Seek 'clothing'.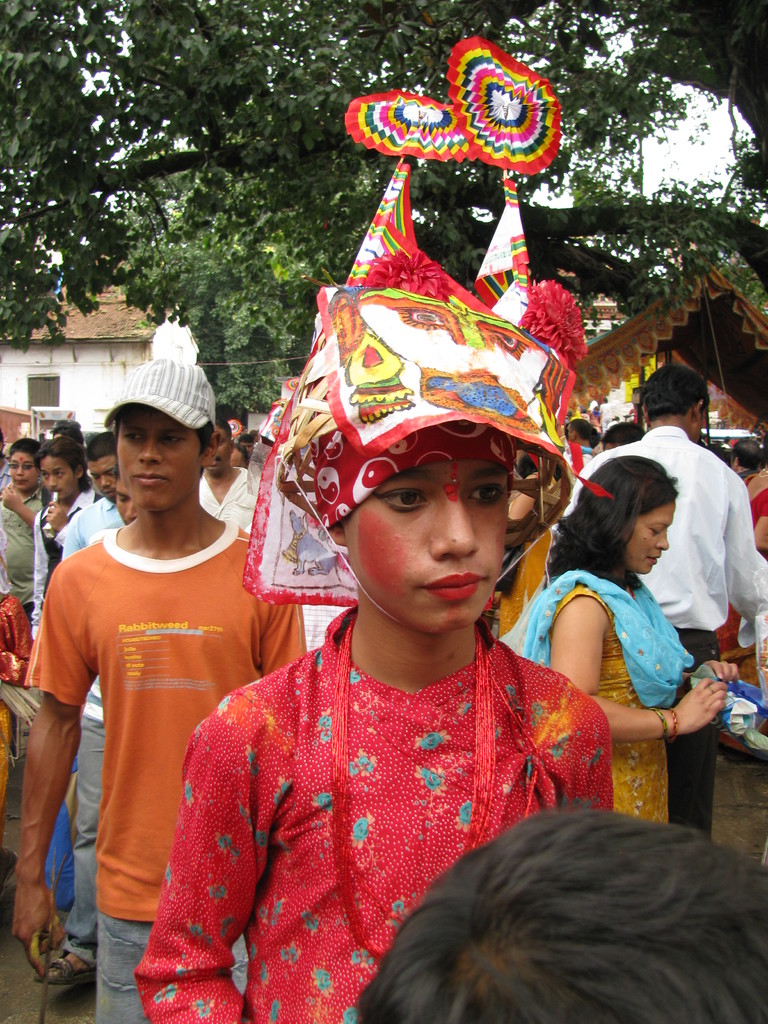
(x1=513, y1=567, x2=688, y2=829).
